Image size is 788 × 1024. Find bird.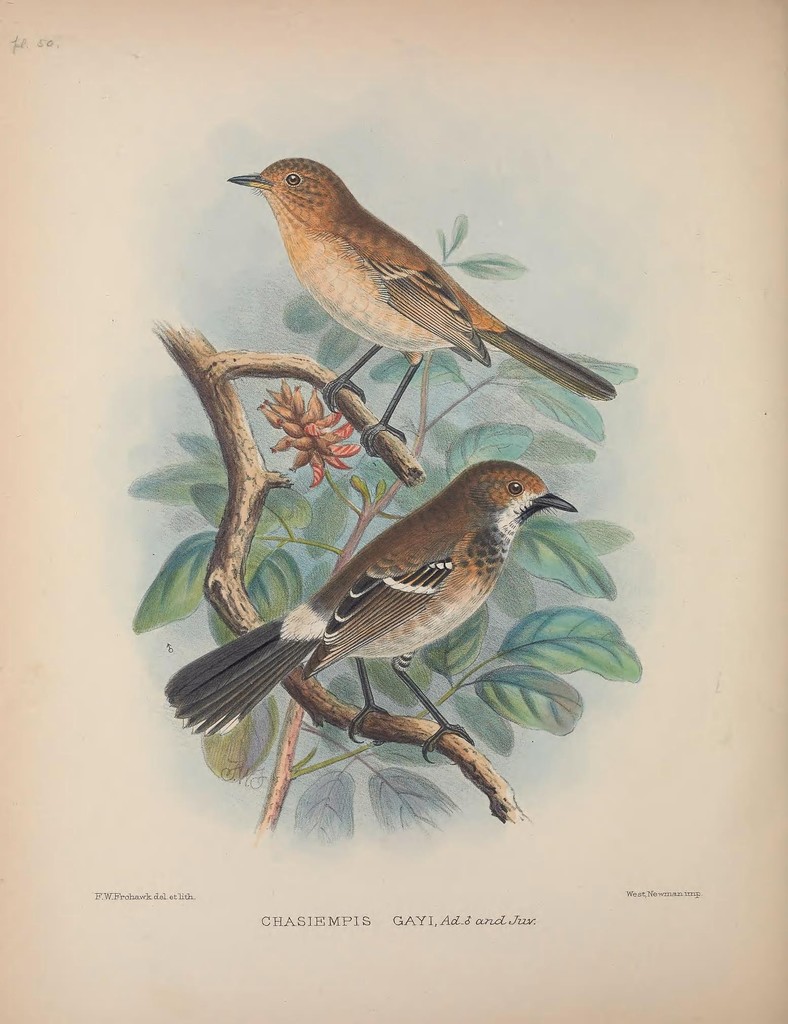
x1=220 y1=154 x2=617 y2=462.
